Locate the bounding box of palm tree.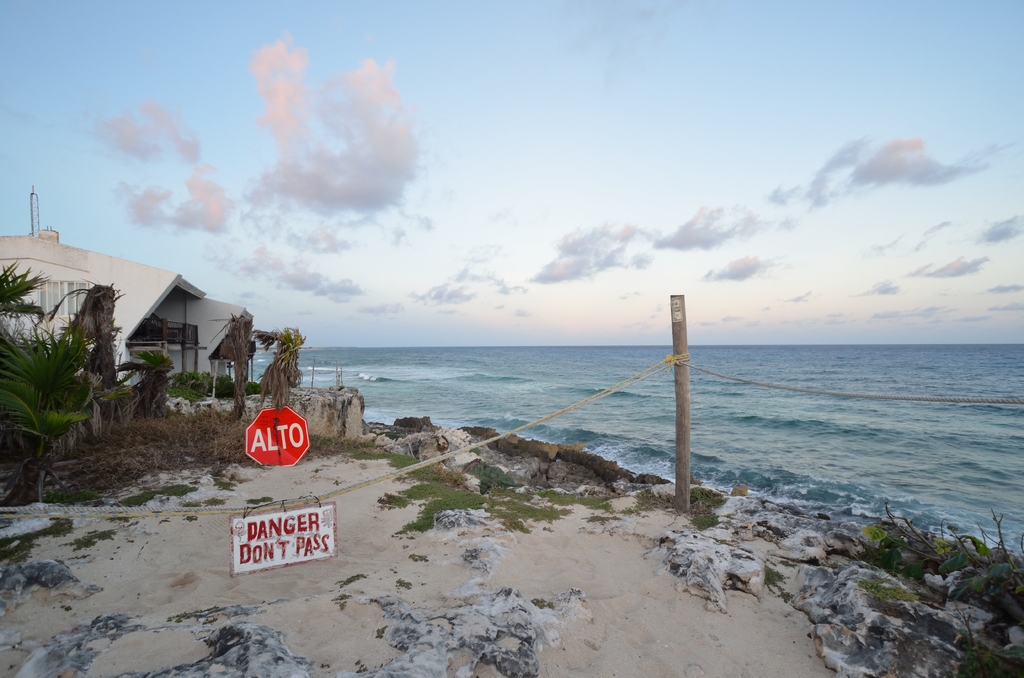
Bounding box: [0,304,90,488].
